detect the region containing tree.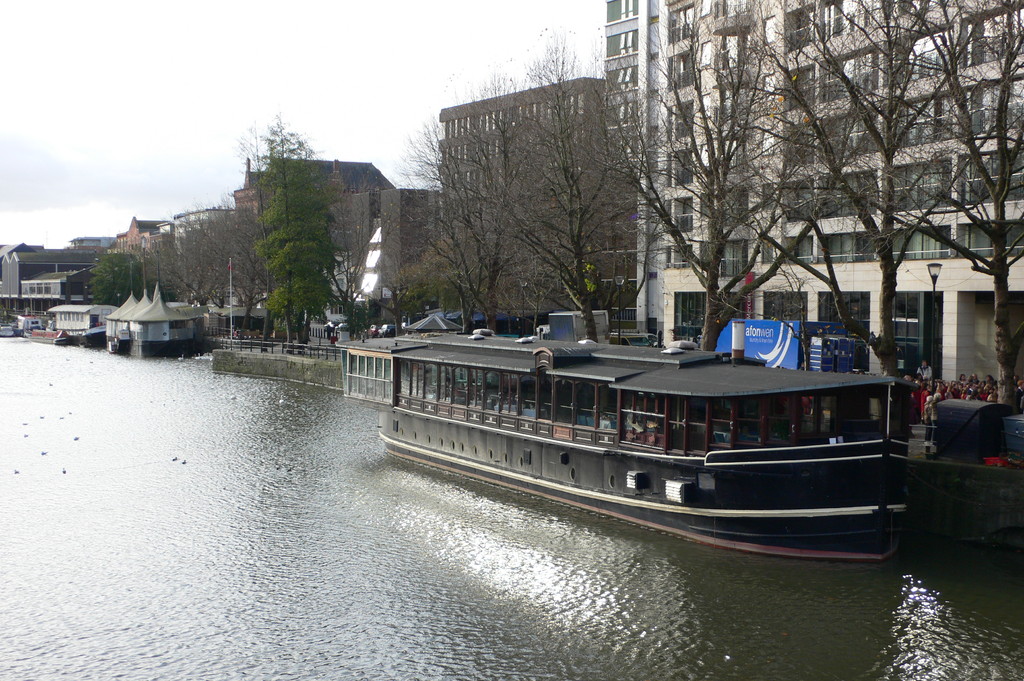
pyautogui.locateOnScreen(369, 280, 425, 345).
